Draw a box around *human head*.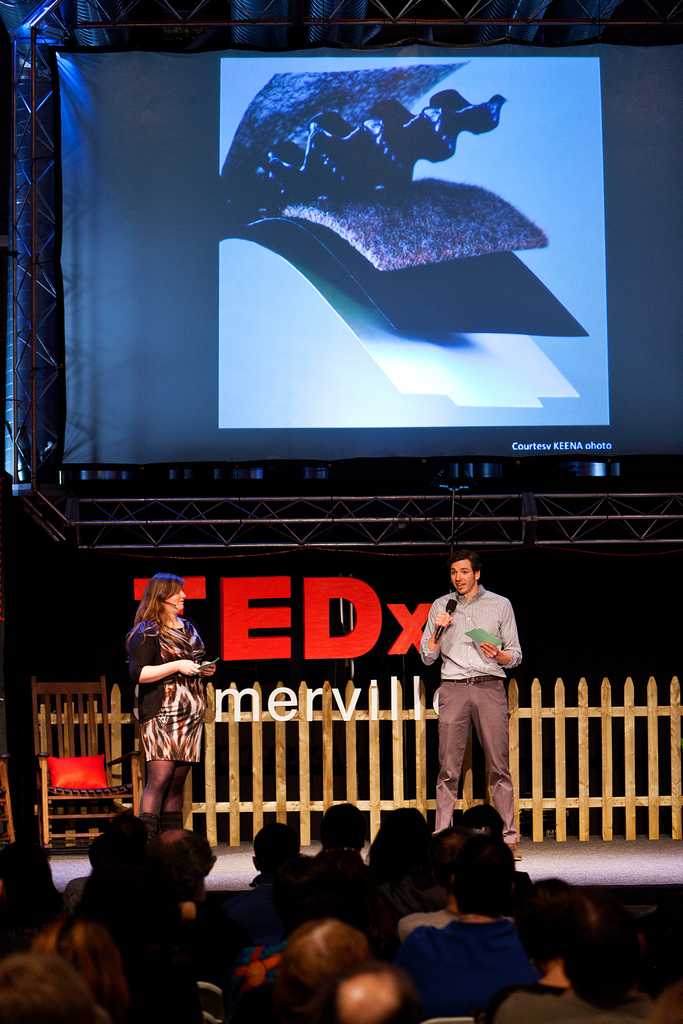
crop(317, 970, 409, 1023).
